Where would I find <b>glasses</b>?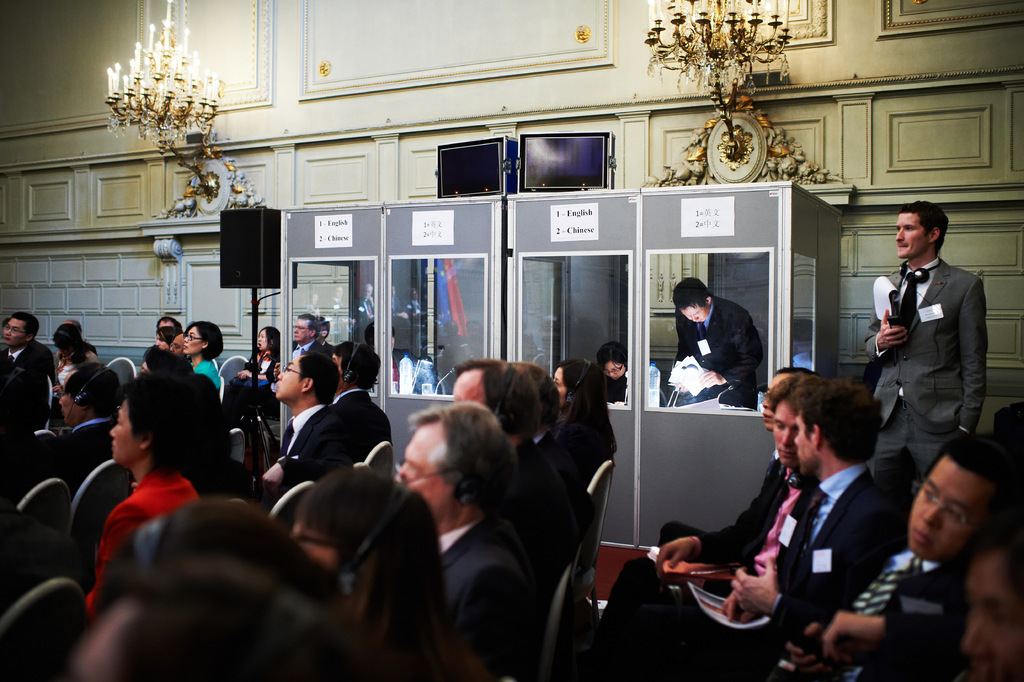
At <bbox>293, 526, 343, 551</bbox>.
